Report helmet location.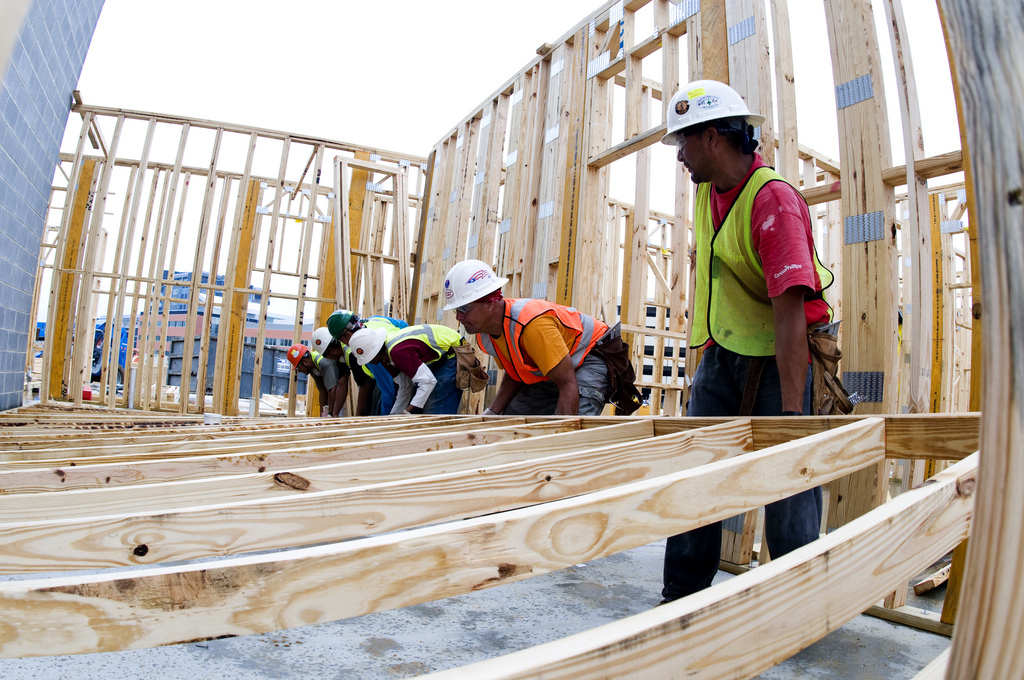
Report: region(340, 323, 390, 369).
